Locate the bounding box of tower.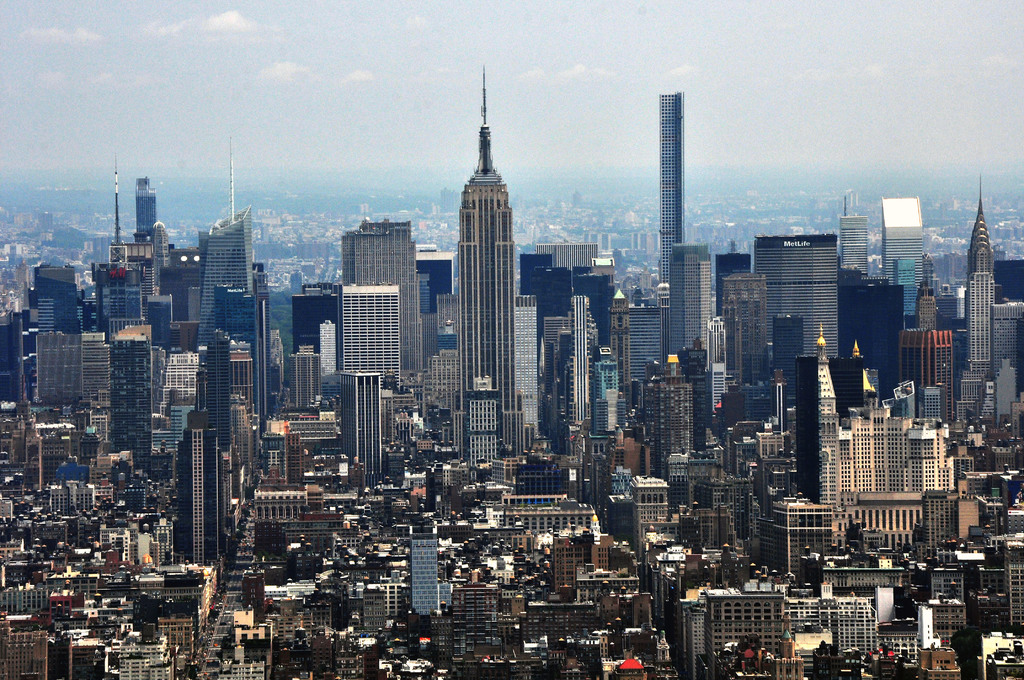
Bounding box: region(521, 255, 546, 300).
